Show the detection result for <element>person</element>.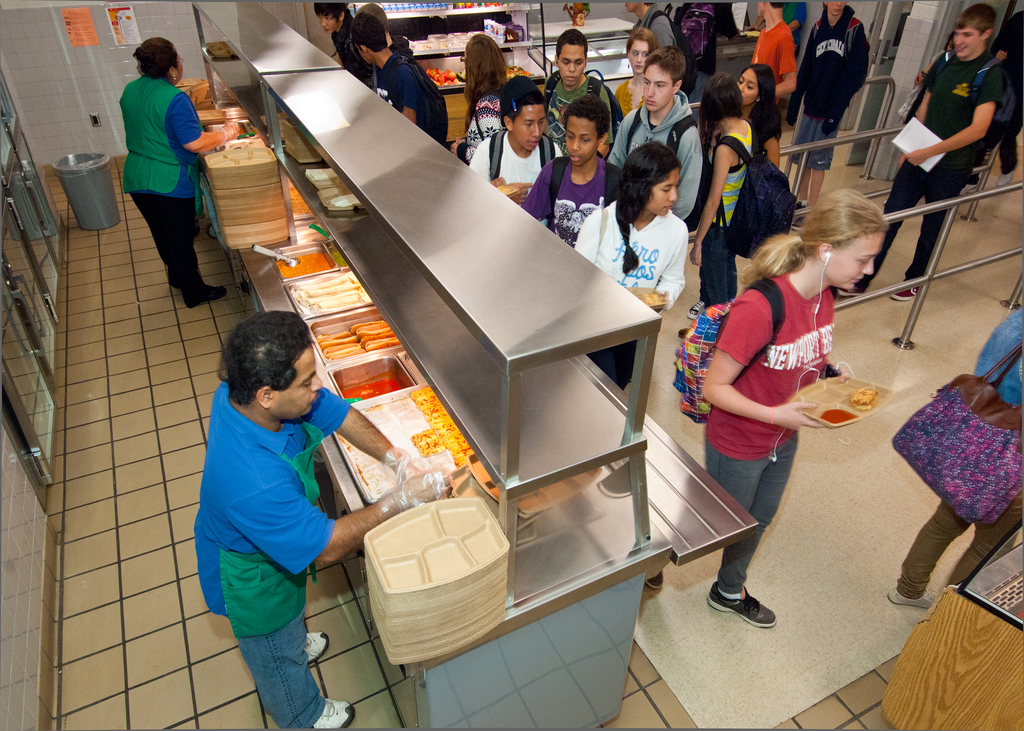
<bbox>569, 141, 690, 390</bbox>.
